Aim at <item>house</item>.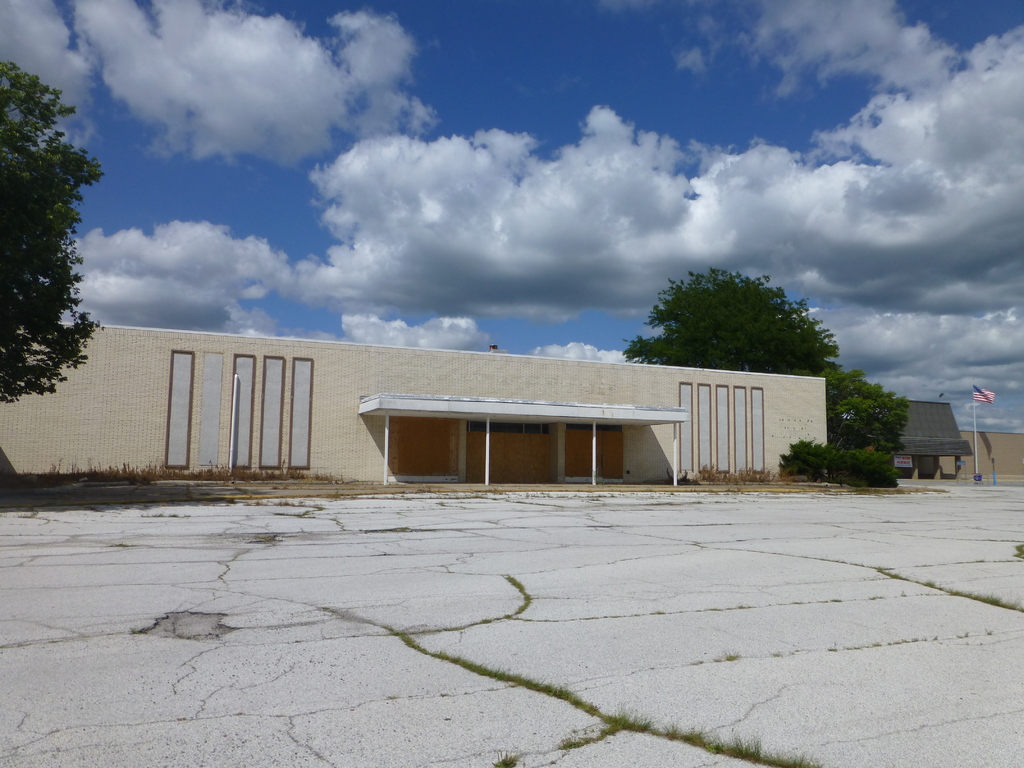
Aimed at bbox(871, 394, 1019, 477).
